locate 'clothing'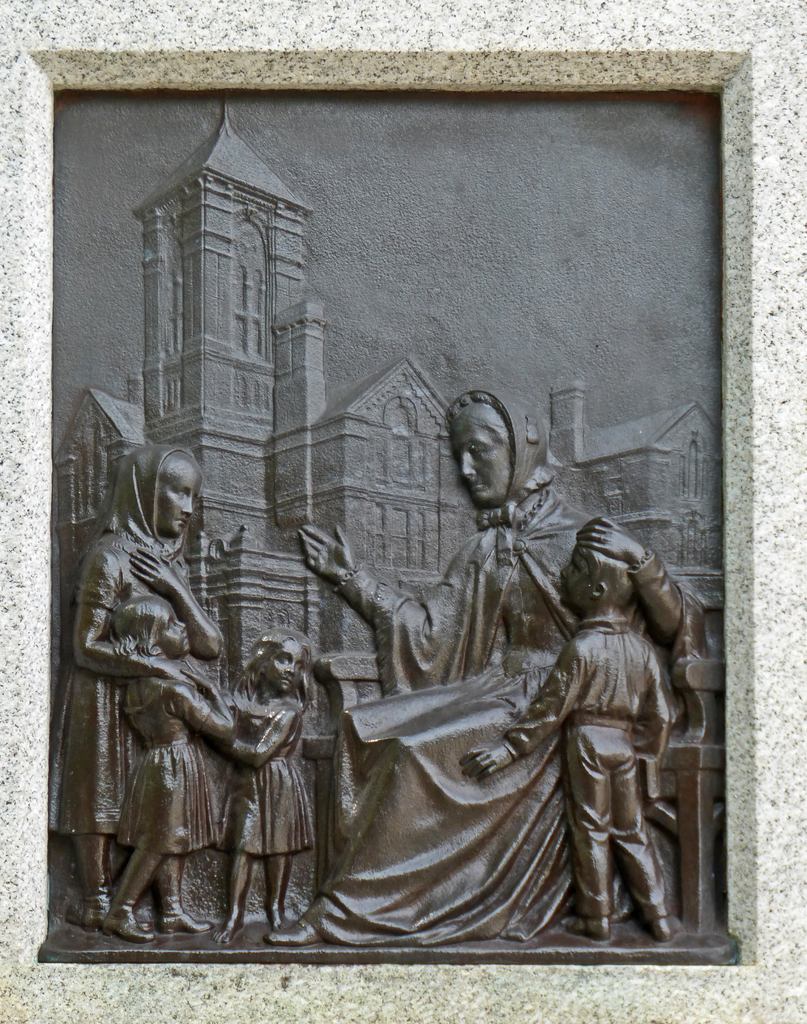
[x1=218, y1=673, x2=316, y2=860]
